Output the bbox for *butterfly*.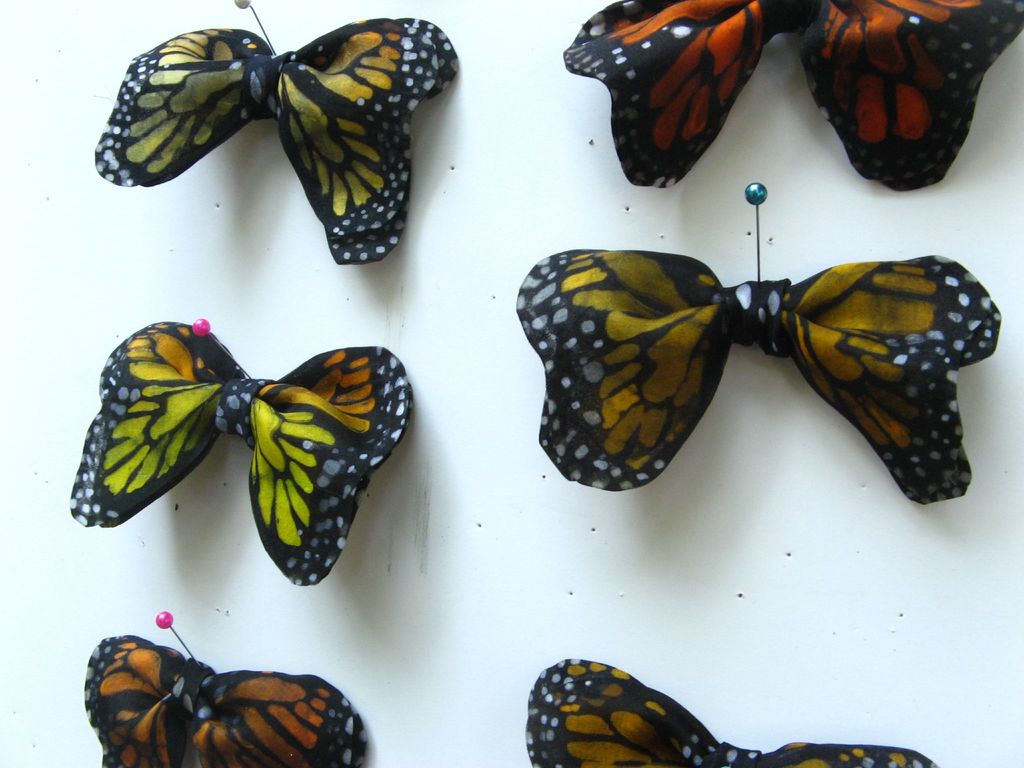
x1=520, y1=182, x2=1000, y2=503.
